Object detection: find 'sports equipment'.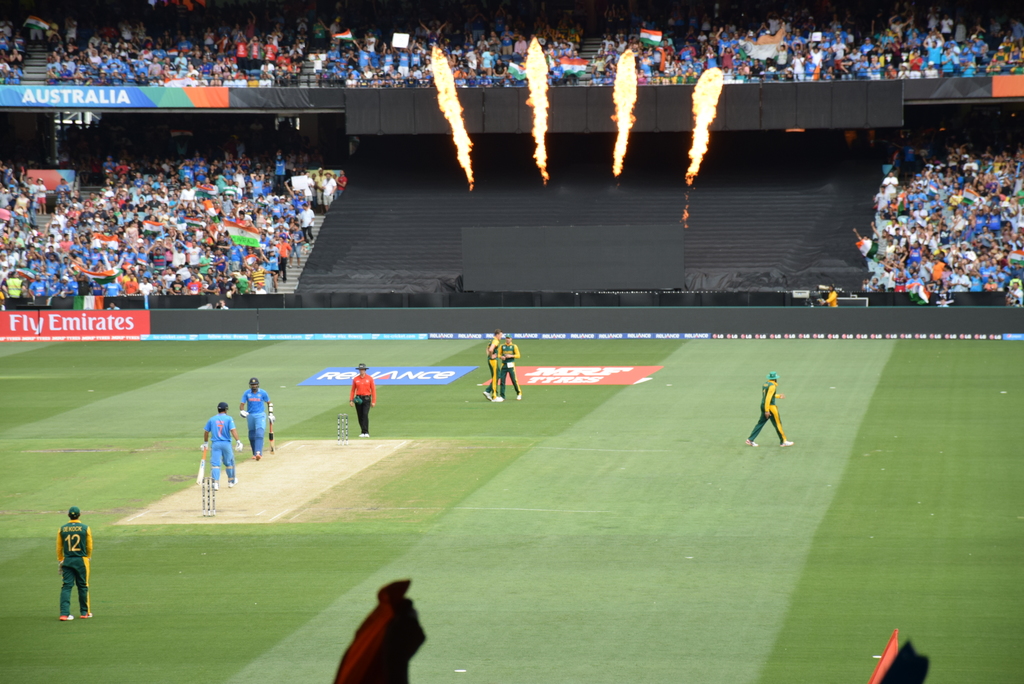
crop(197, 447, 203, 483).
